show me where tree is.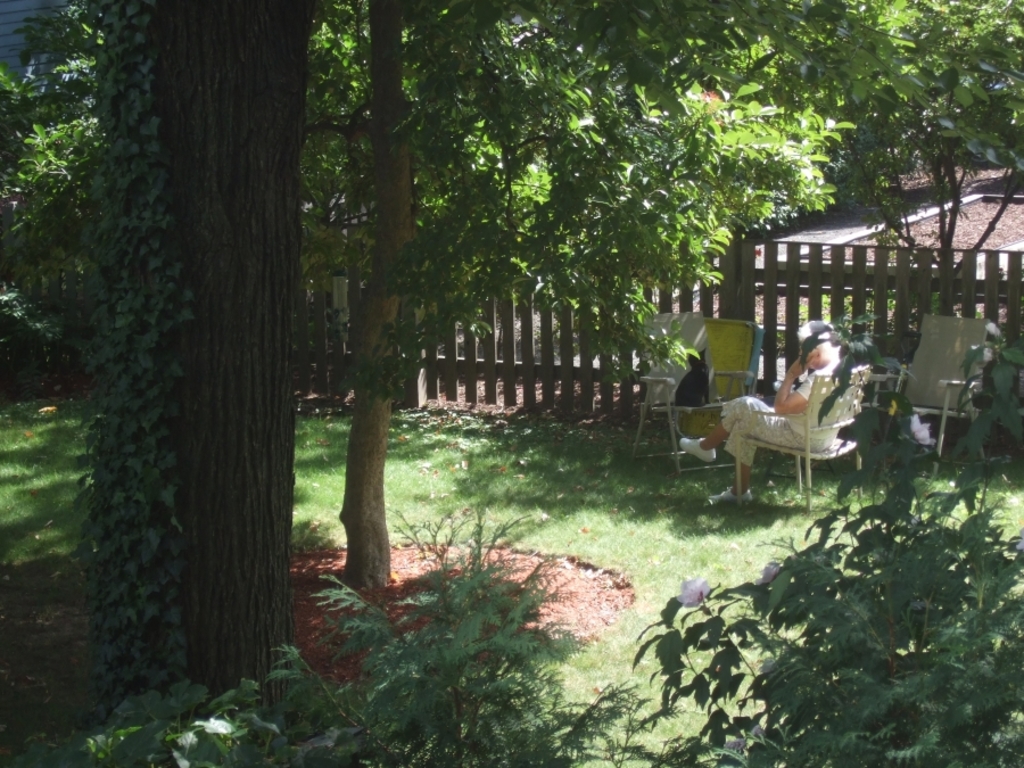
tree is at <box>81,0,305,702</box>.
